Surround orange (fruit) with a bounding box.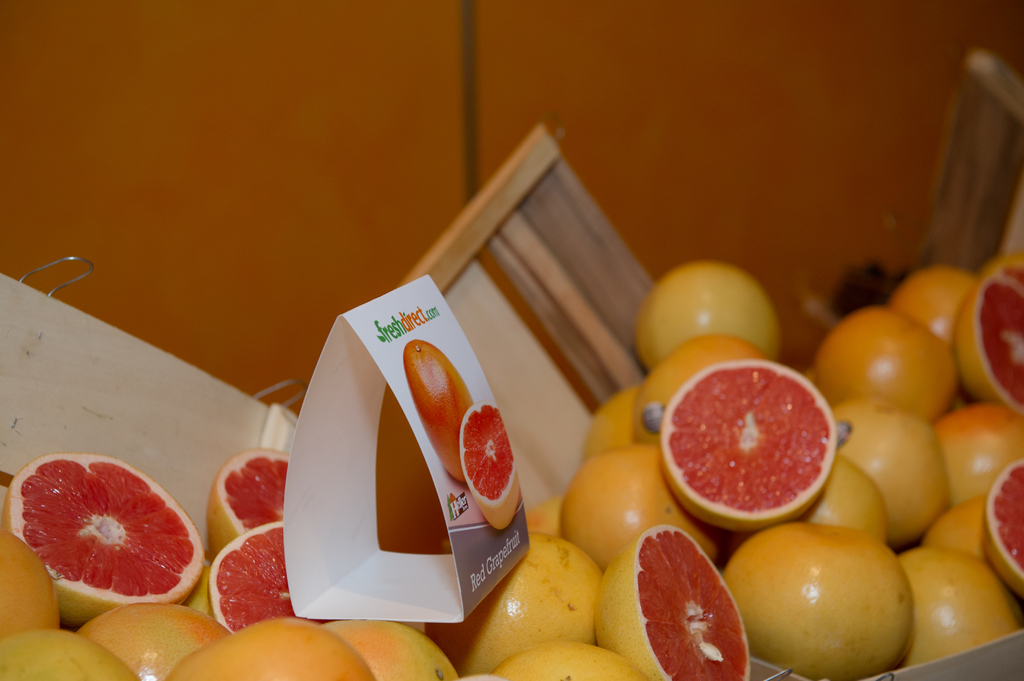
l=986, t=456, r=1023, b=602.
